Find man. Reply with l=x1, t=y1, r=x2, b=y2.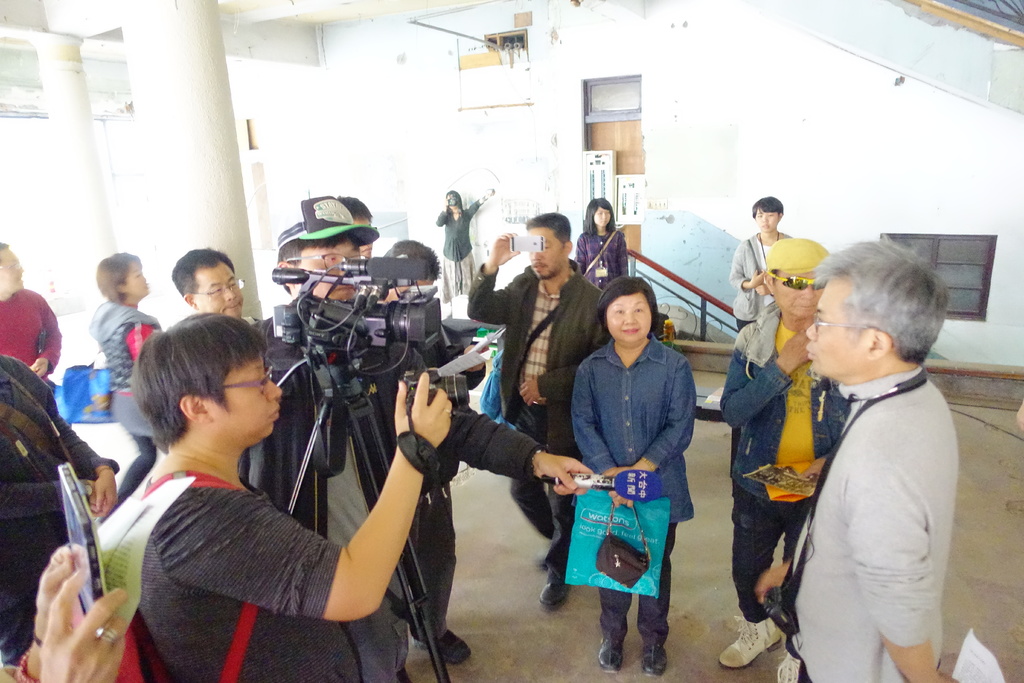
l=754, t=215, r=975, b=675.
